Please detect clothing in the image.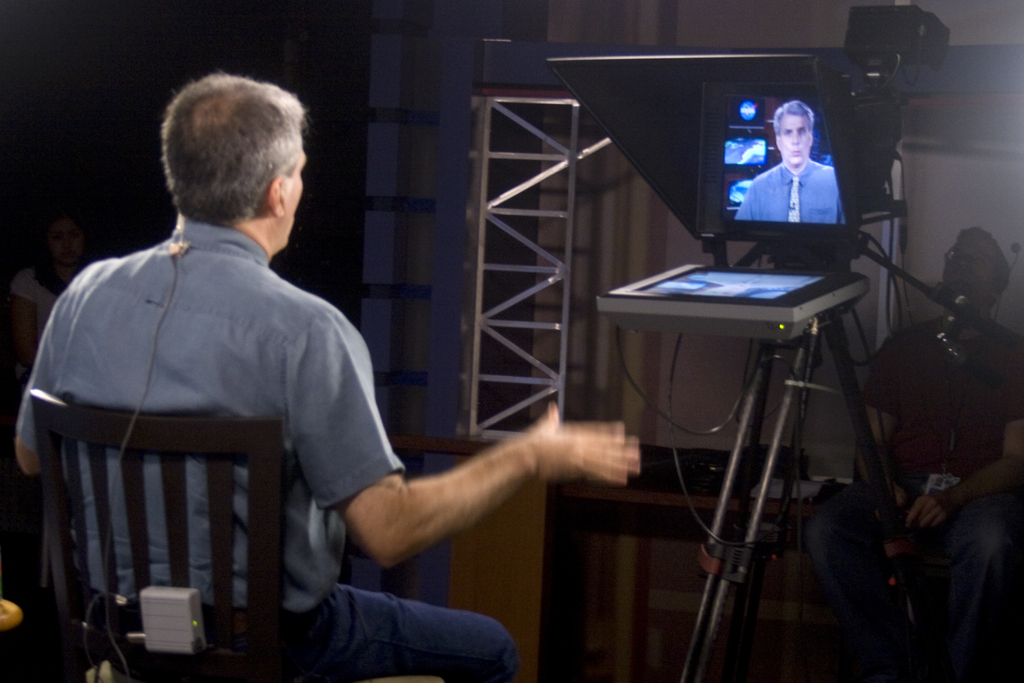
(51, 100, 516, 682).
